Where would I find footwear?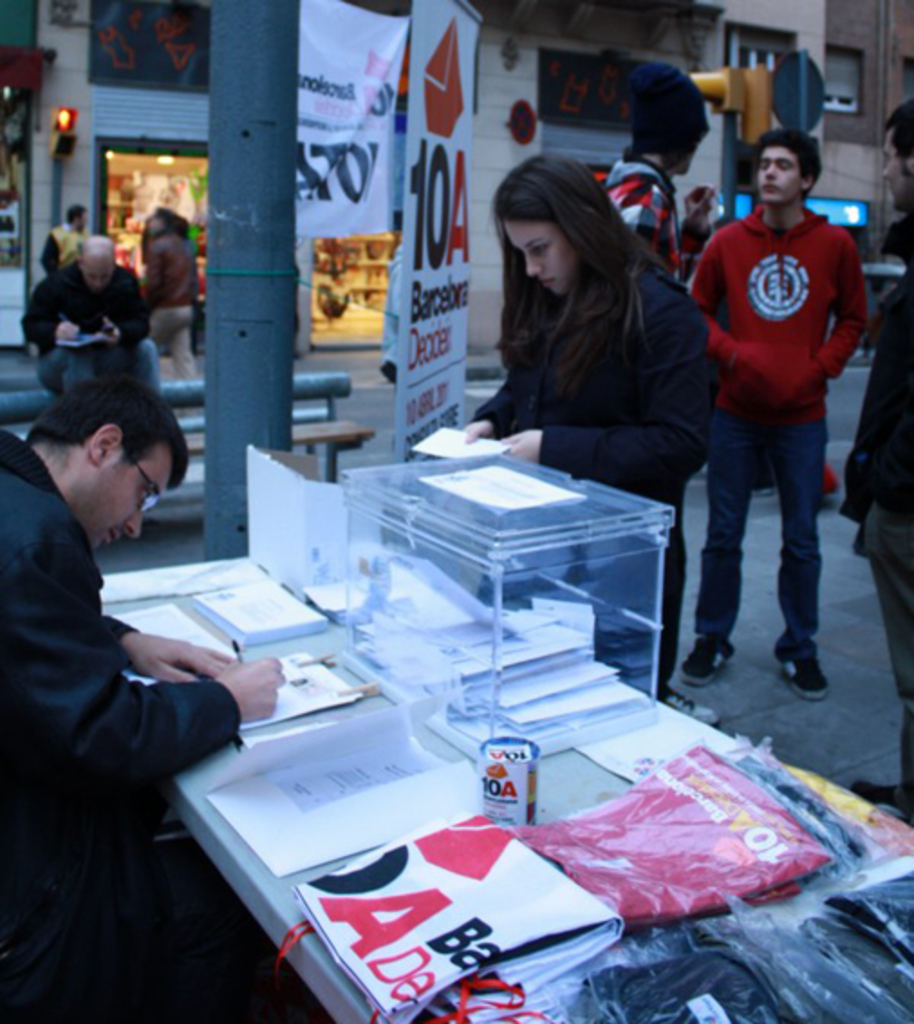
At x1=851, y1=775, x2=901, y2=813.
